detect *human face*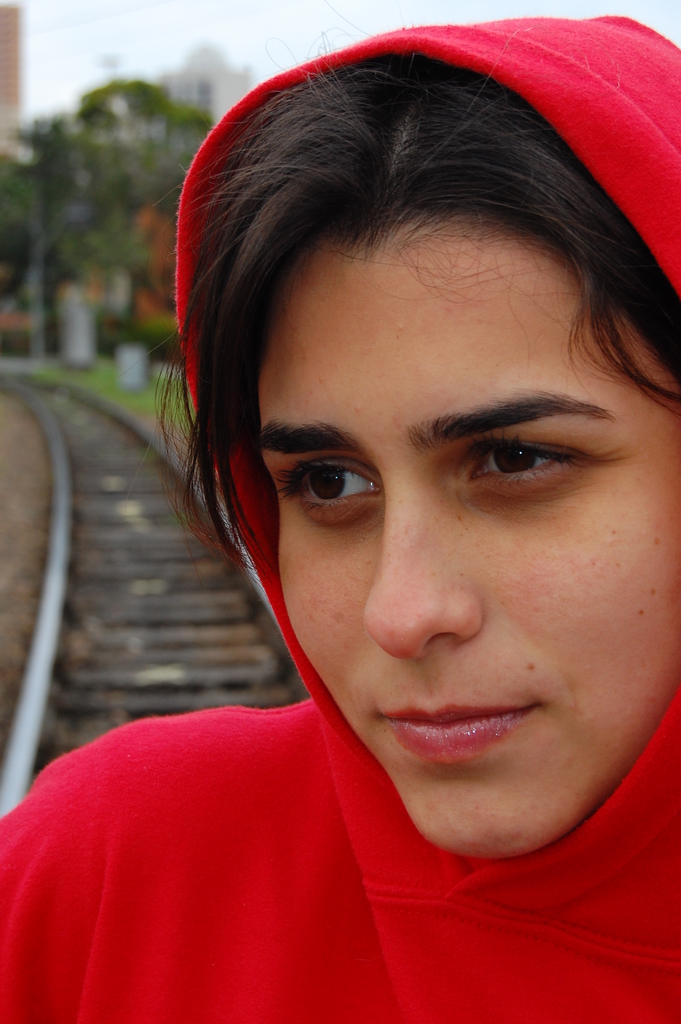
{"x1": 256, "y1": 244, "x2": 680, "y2": 860}
